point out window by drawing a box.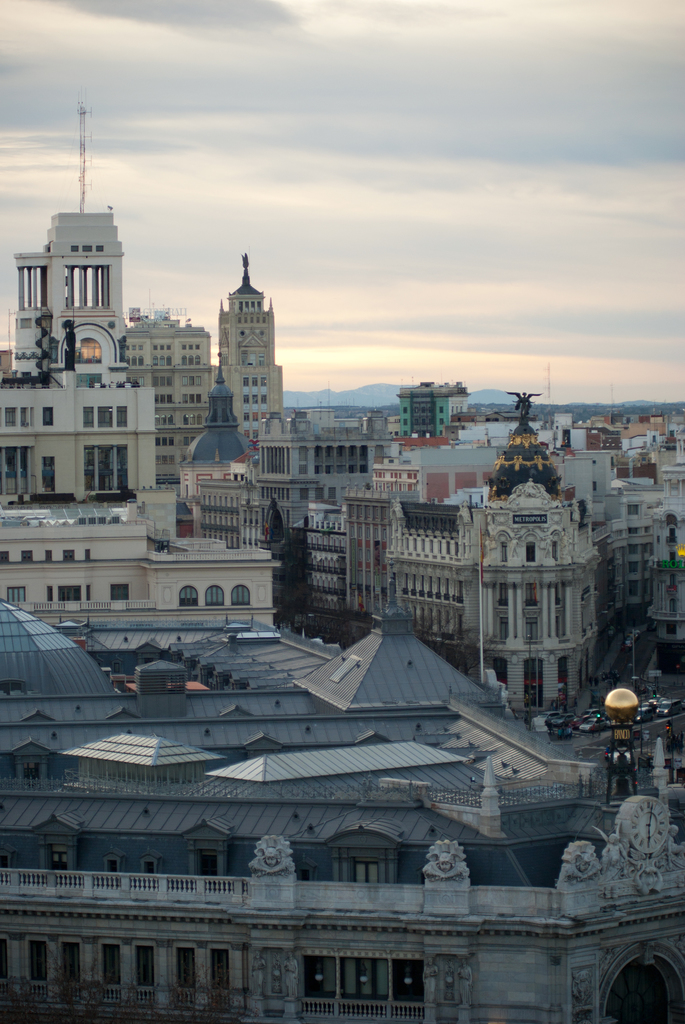
[24,939,50,998].
